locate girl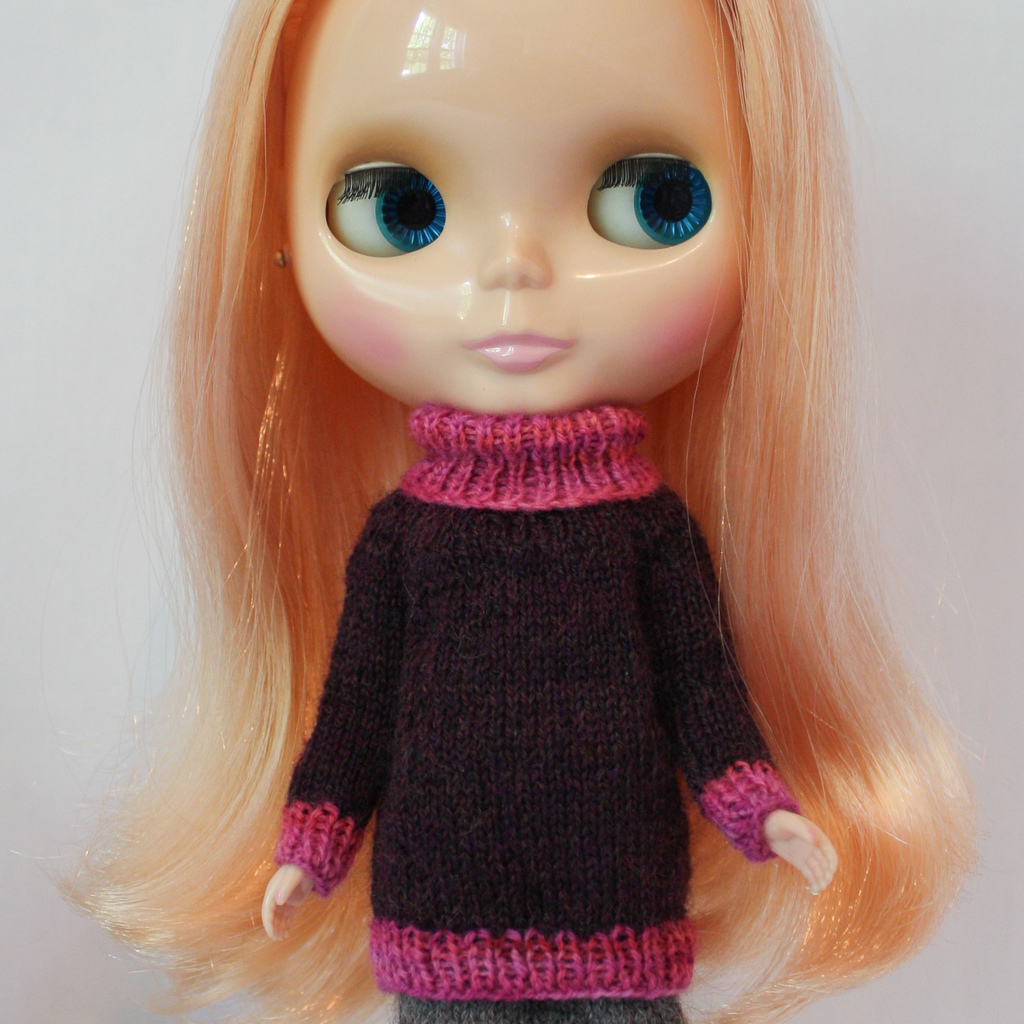
Rect(0, 0, 996, 1023)
